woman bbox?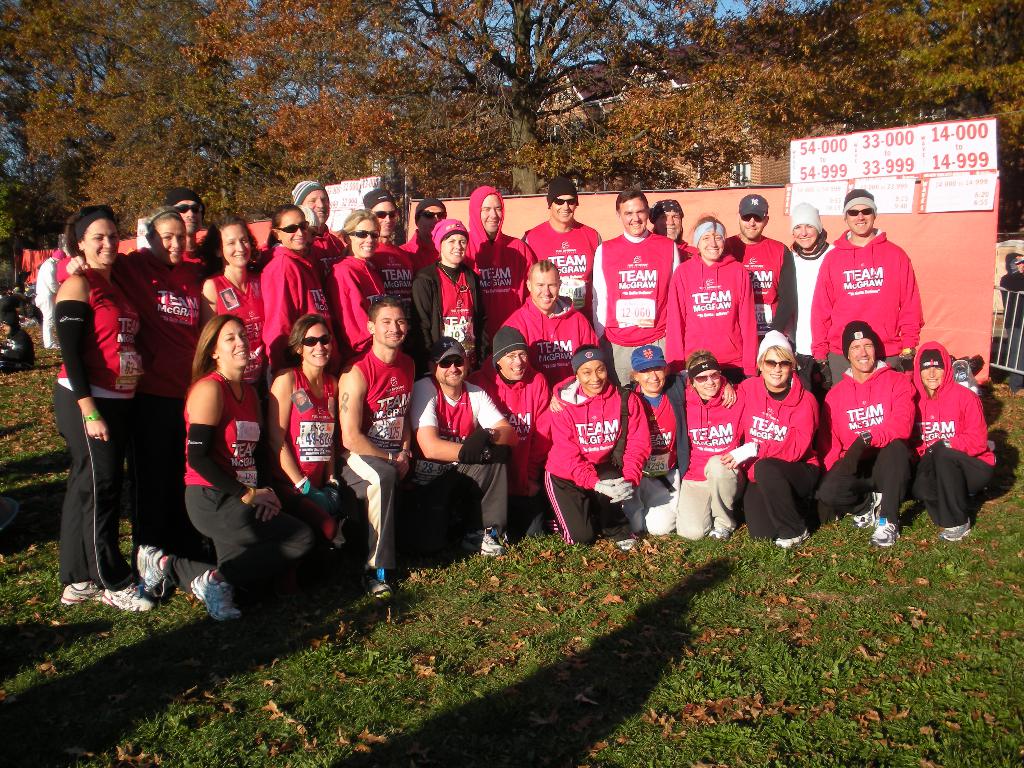
{"x1": 768, "y1": 202, "x2": 833, "y2": 398}
